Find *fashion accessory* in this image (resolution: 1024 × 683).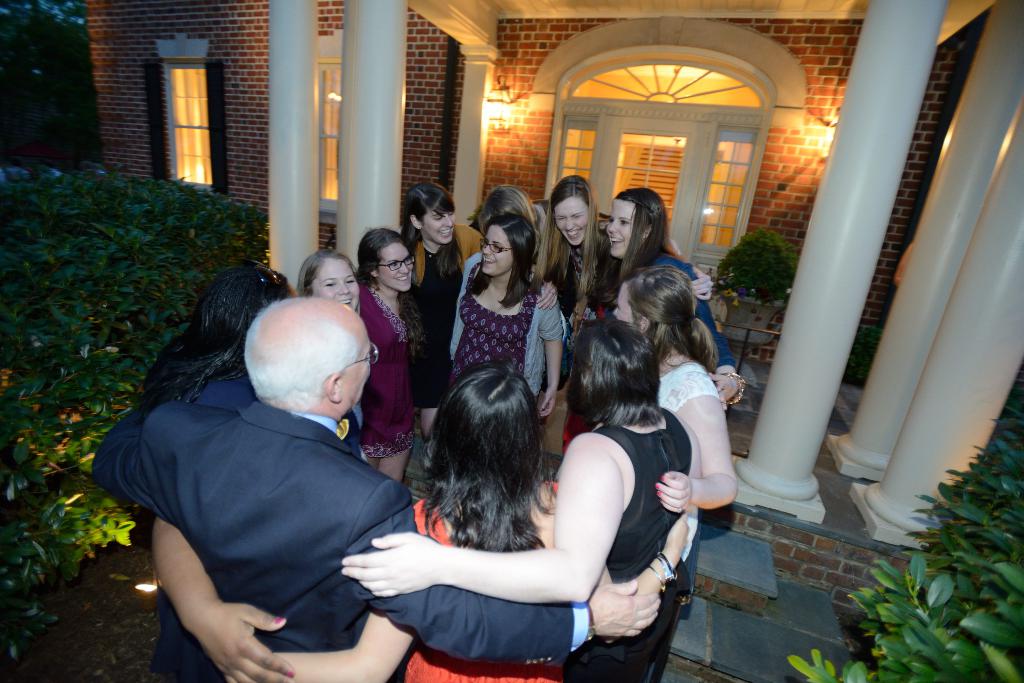
left=659, top=490, right=661, bottom=493.
